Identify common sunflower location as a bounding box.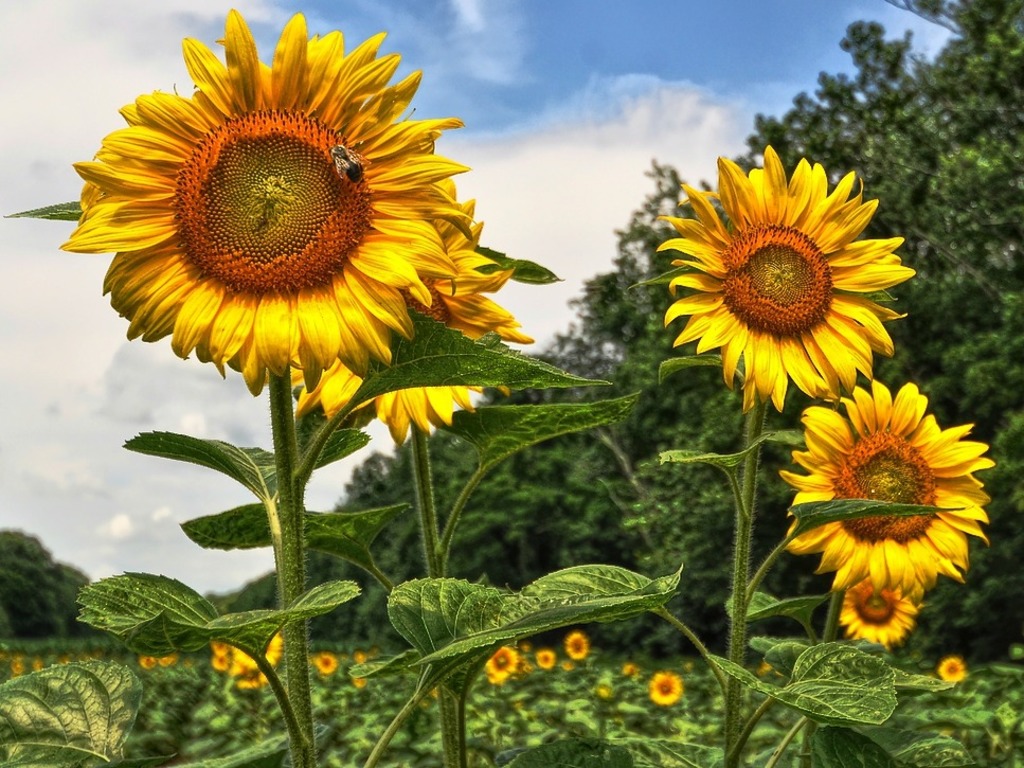
(x1=933, y1=656, x2=964, y2=681).
